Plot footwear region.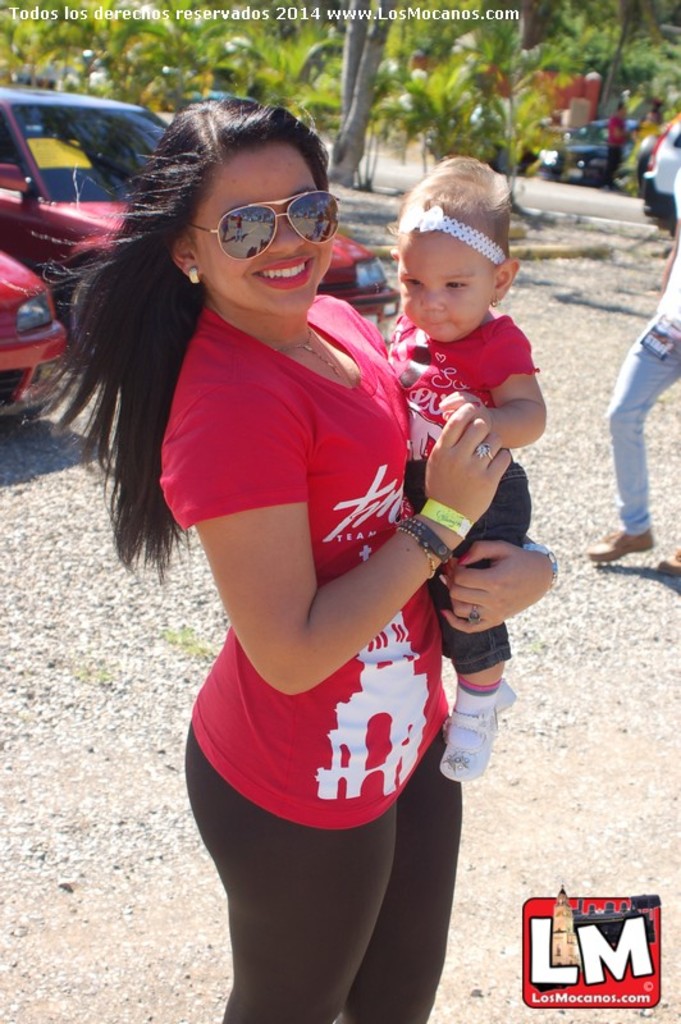
Plotted at bbox=(435, 672, 520, 742).
